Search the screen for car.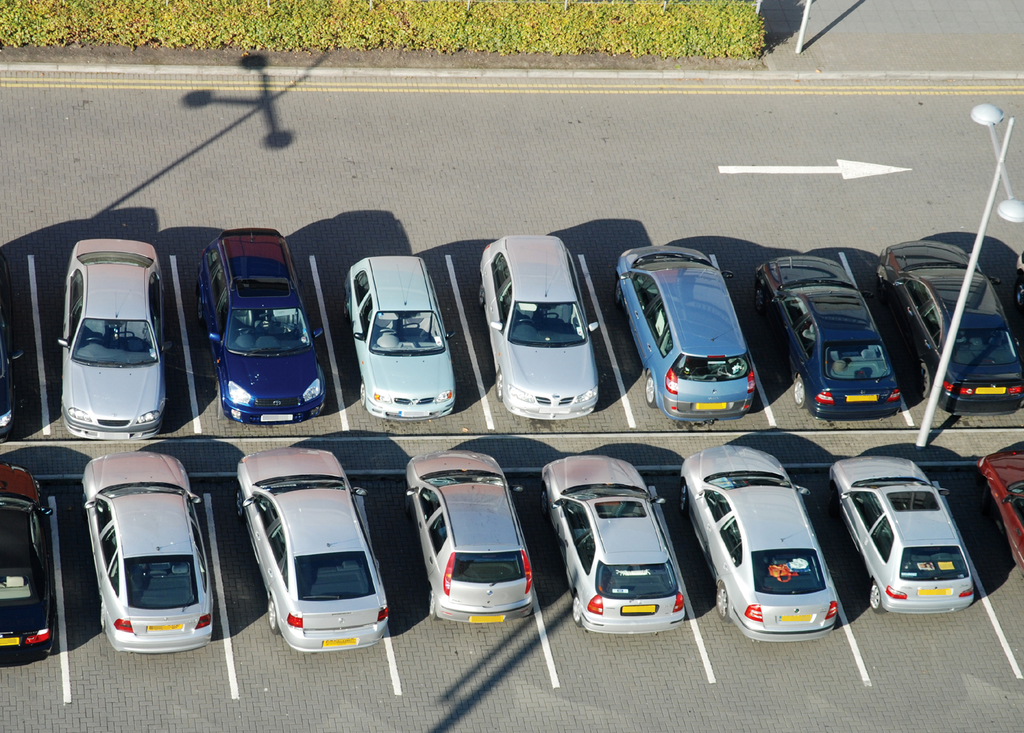
Found at detection(0, 456, 70, 656).
